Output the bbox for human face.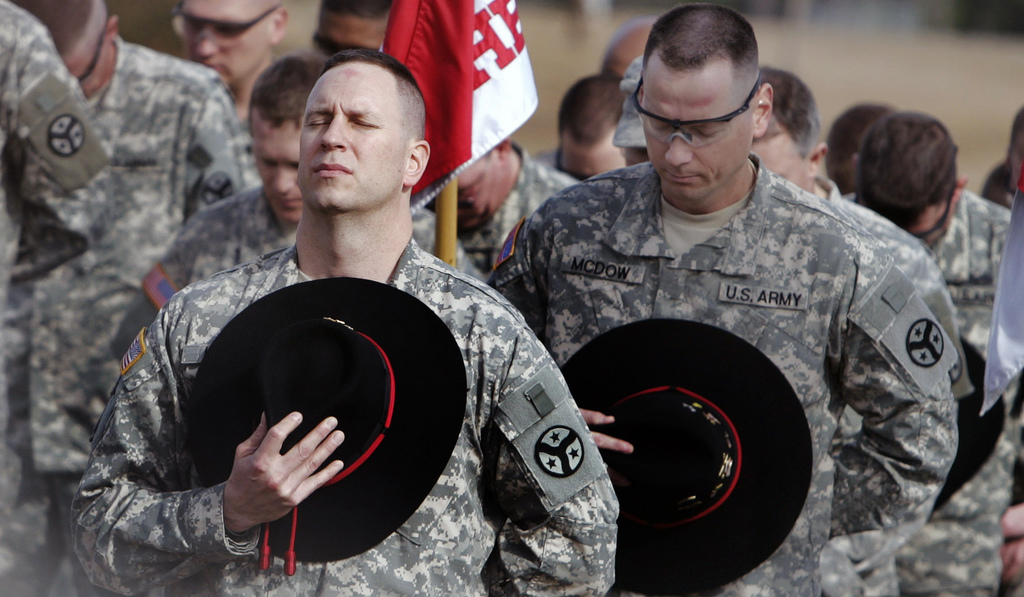
x1=252, y1=109, x2=298, y2=223.
